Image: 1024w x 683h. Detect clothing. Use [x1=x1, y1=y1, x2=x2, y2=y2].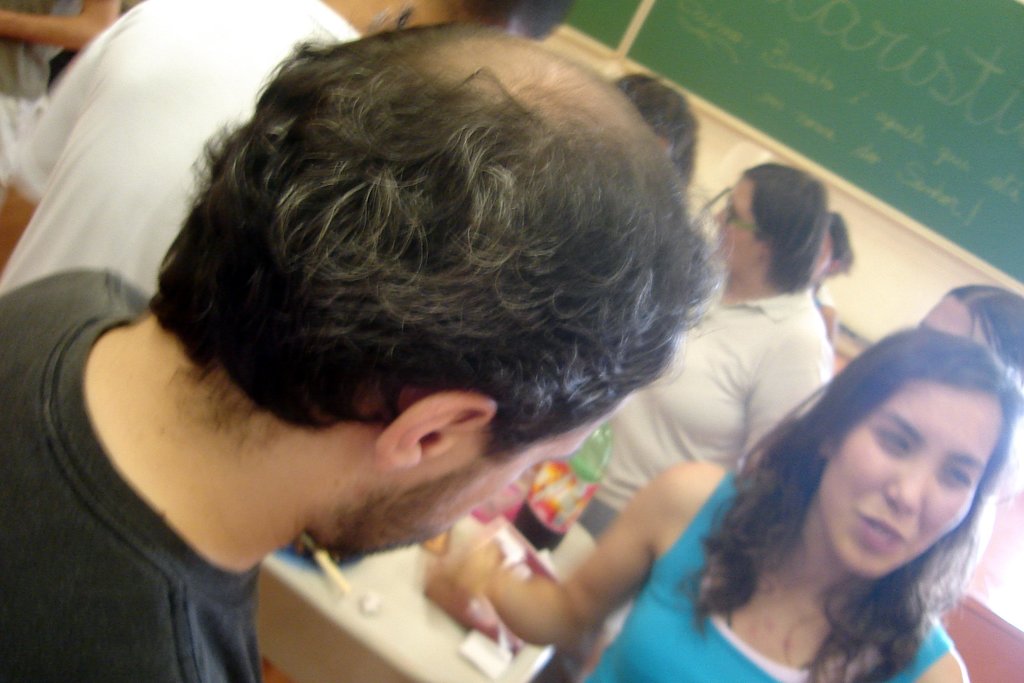
[x1=0, y1=265, x2=264, y2=682].
